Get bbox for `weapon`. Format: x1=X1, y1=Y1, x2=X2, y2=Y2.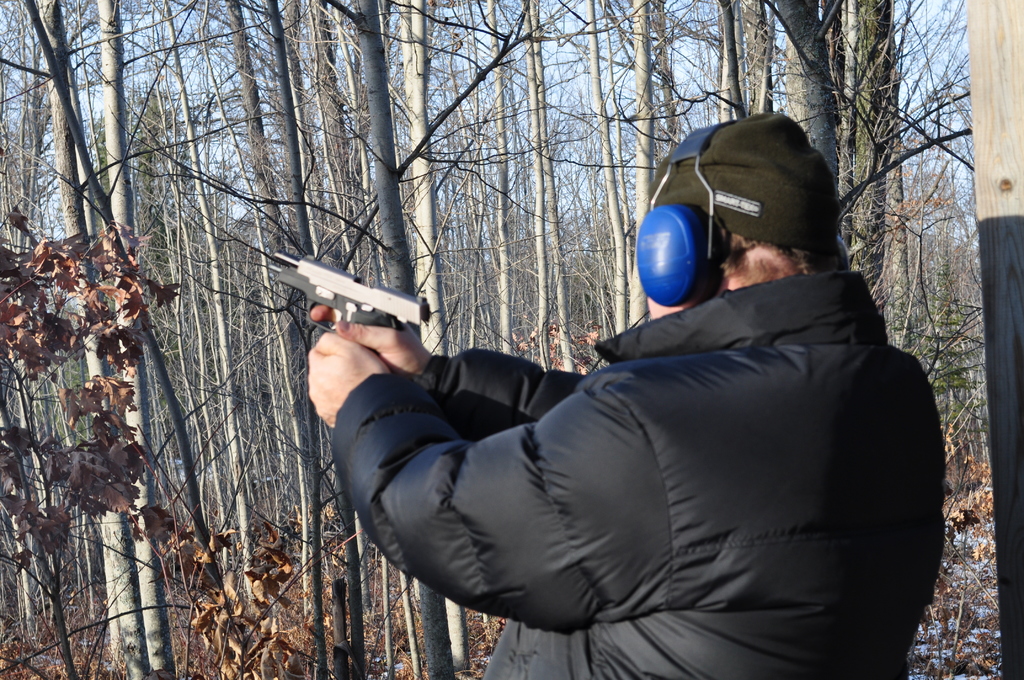
x1=264, y1=243, x2=435, y2=335.
